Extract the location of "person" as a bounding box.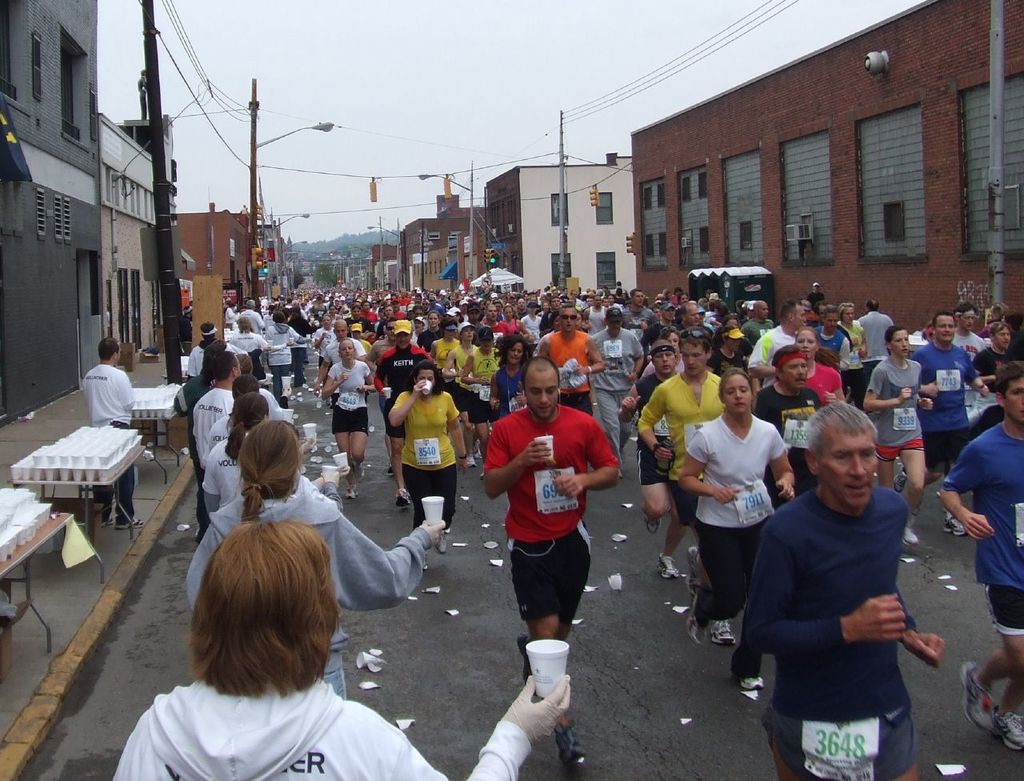
pyautogui.locateOnScreen(493, 353, 616, 763).
